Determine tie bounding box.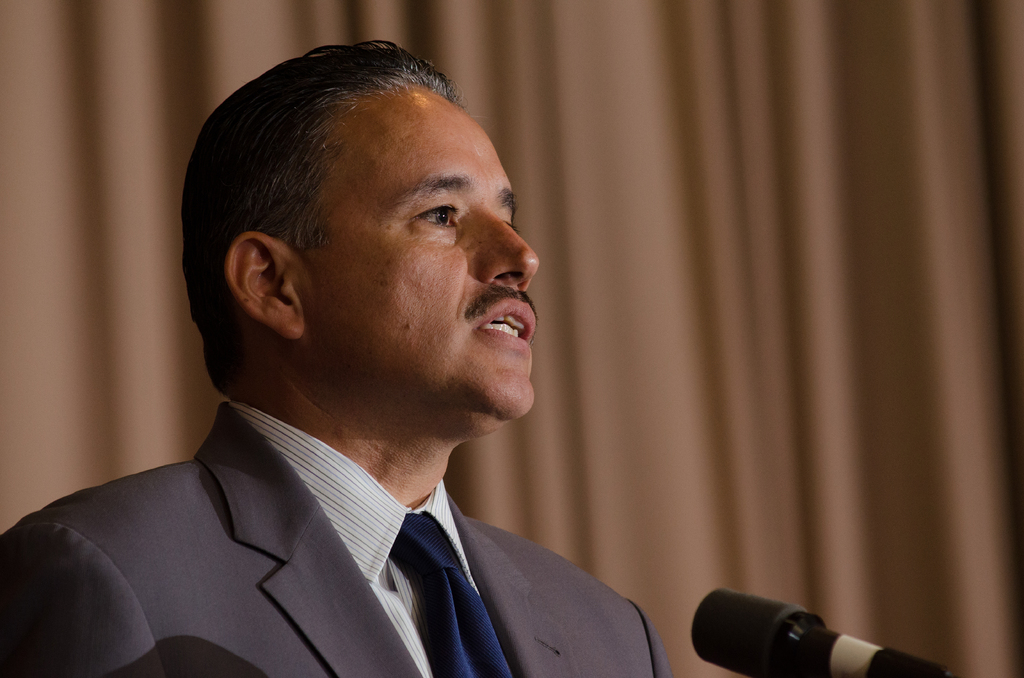
Determined: x1=388, y1=513, x2=512, y2=677.
